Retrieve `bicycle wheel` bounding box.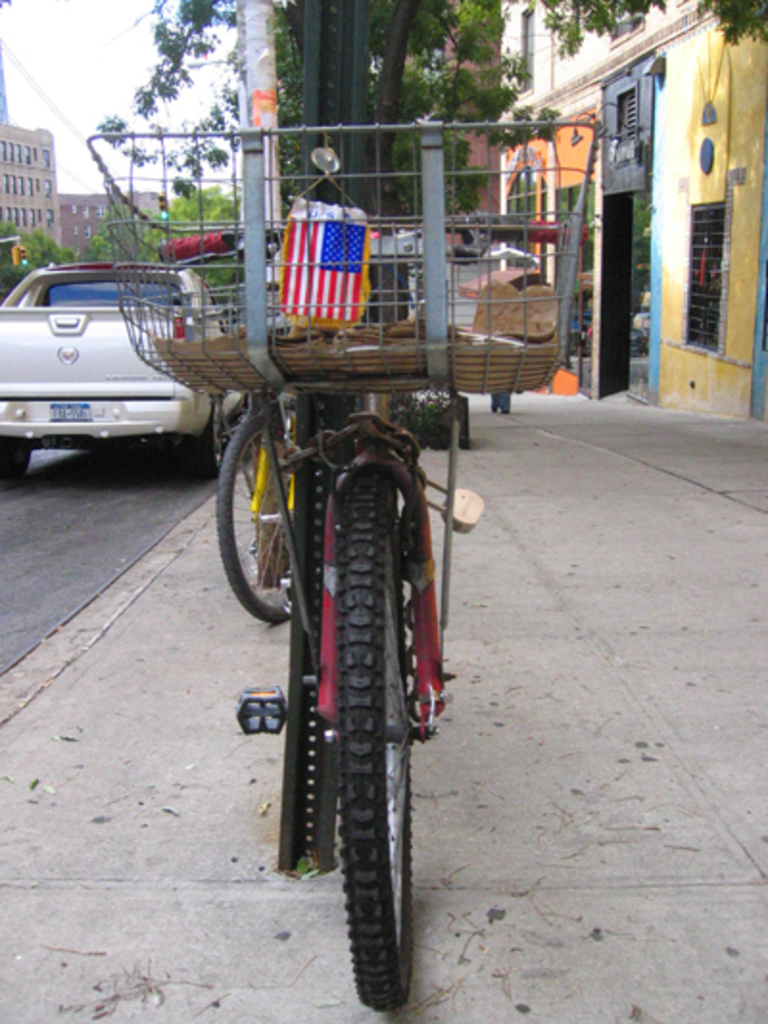
Bounding box: pyautogui.locateOnScreen(215, 396, 315, 644).
